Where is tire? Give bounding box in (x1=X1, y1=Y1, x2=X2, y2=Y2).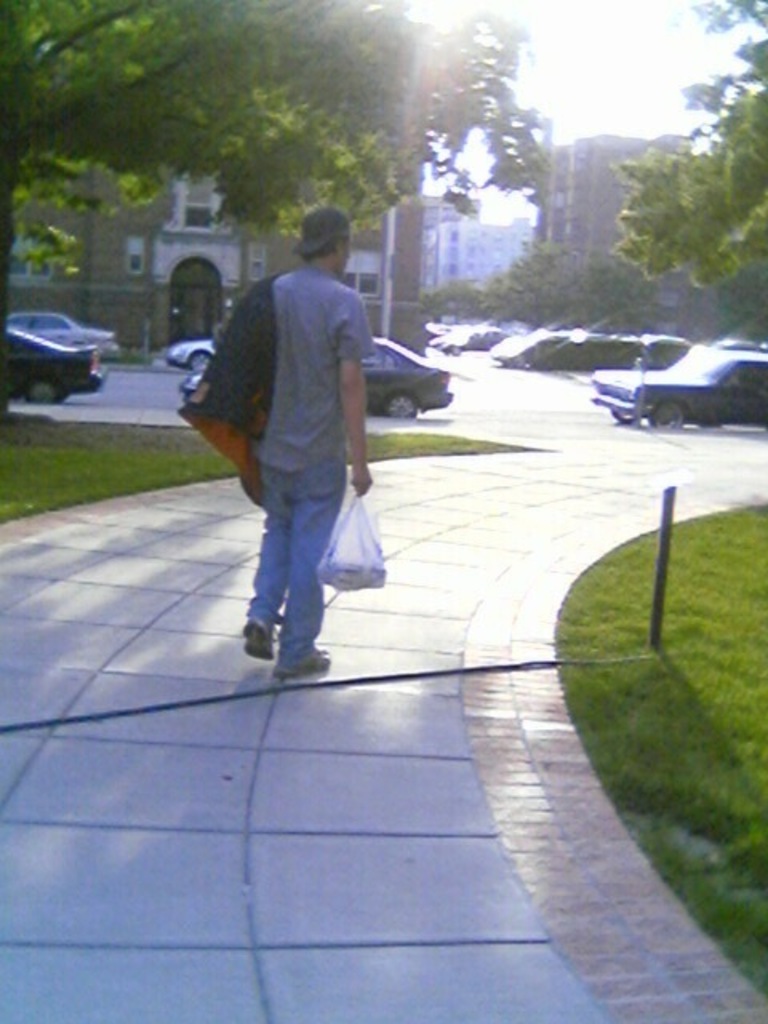
(x1=386, y1=392, x2=414, y2=418).
